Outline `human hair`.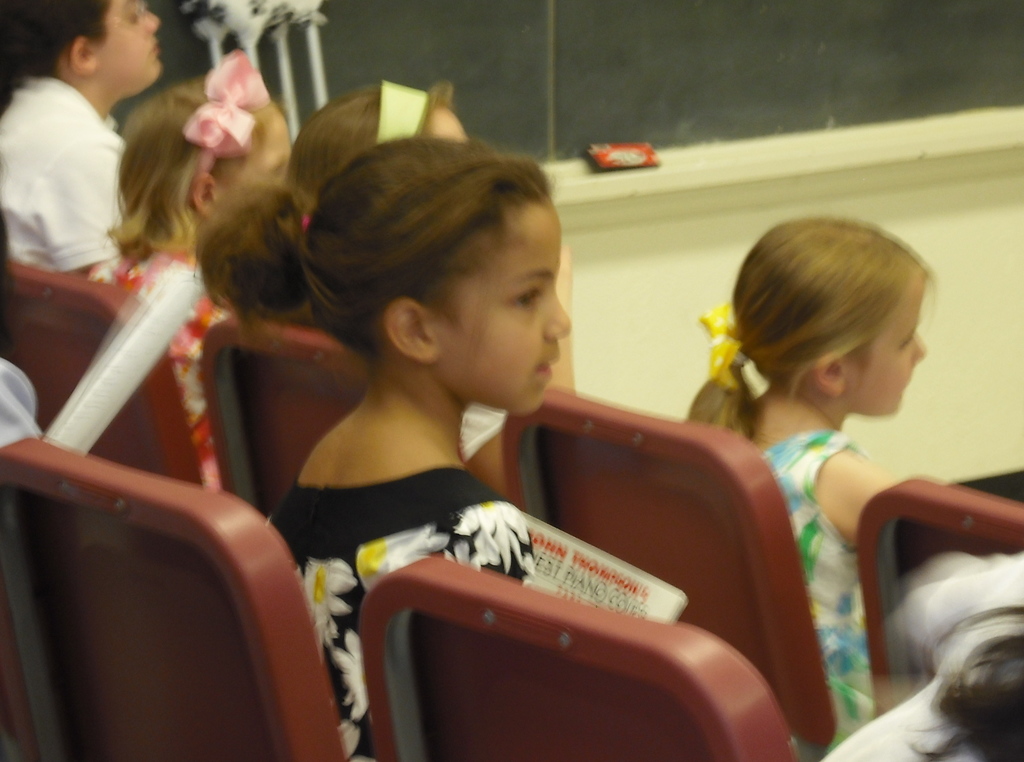
Outline: Rect(0, 0, 114, 86).
